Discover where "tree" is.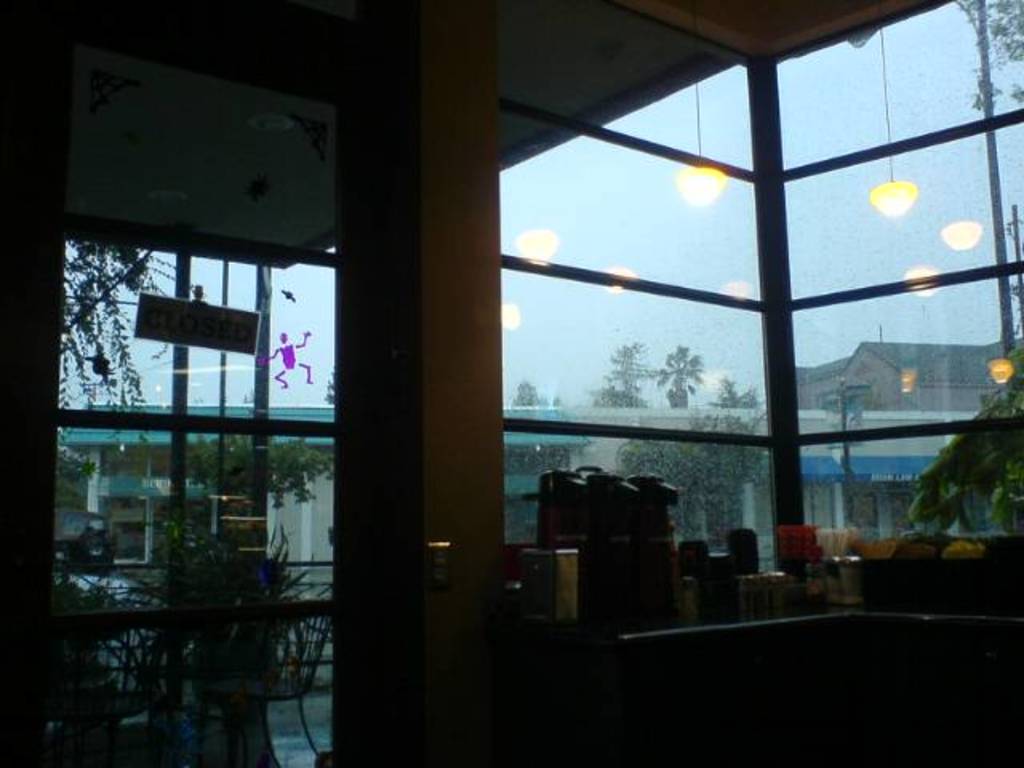
Discovered at x1=656, y1=344, x2=696, y2=403.
